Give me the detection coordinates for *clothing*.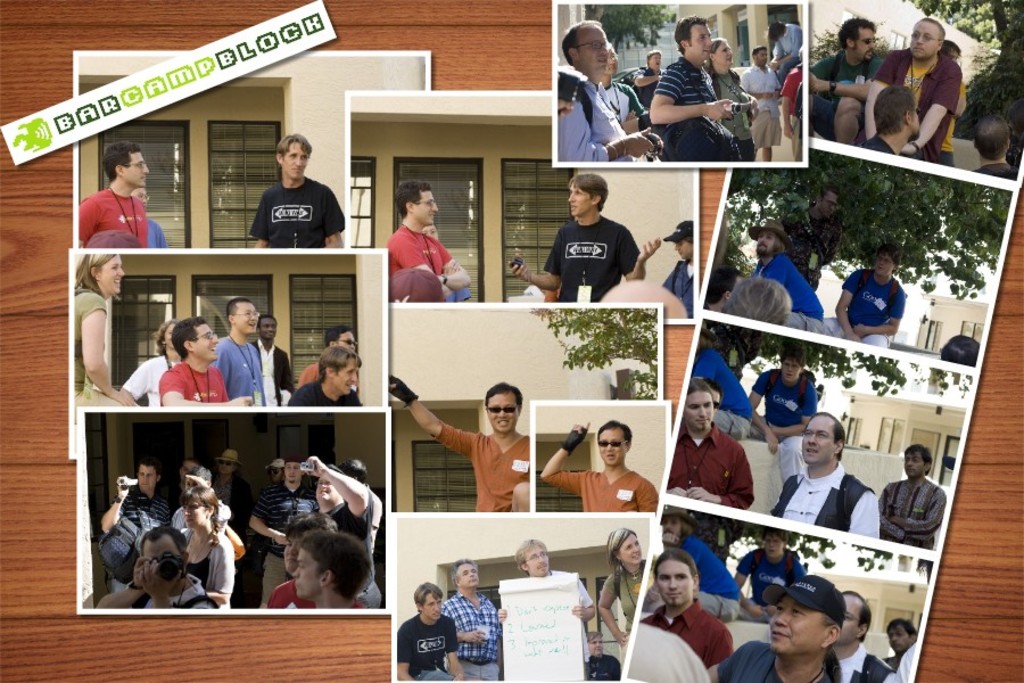
rect(943, 55, 967, 171).
